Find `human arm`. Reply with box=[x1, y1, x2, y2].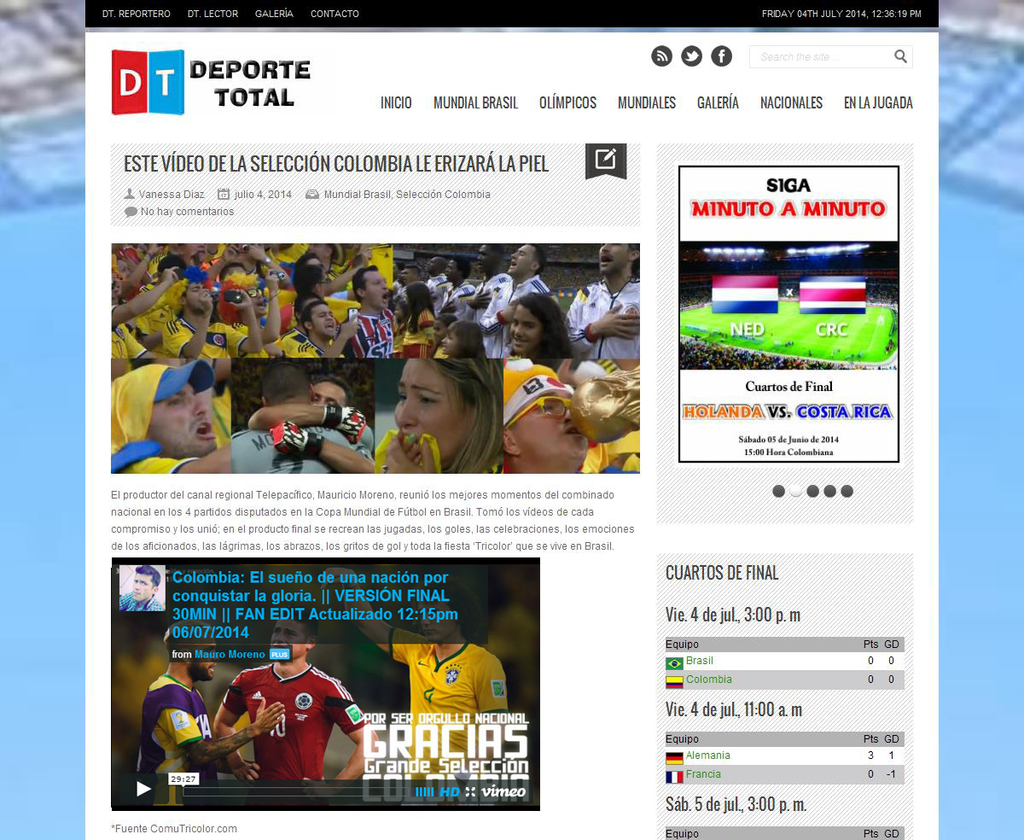
box=[248, 400, 370, 449].
